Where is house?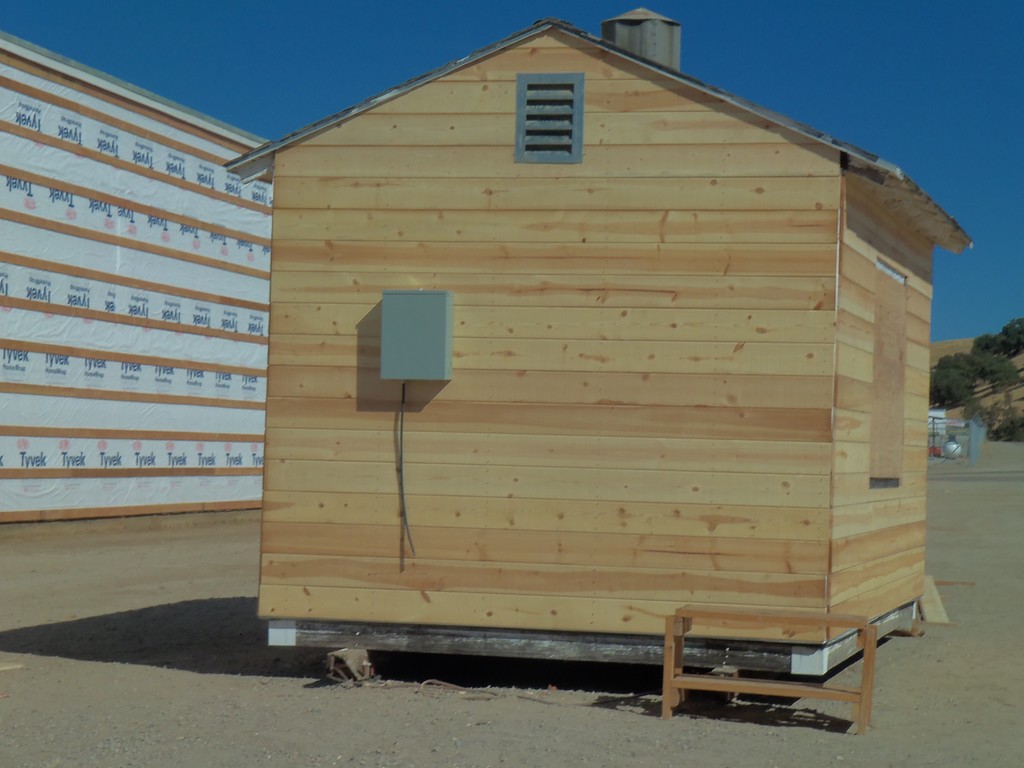
pyautogui.locateOnScreen(251, 31, 919, 591).
